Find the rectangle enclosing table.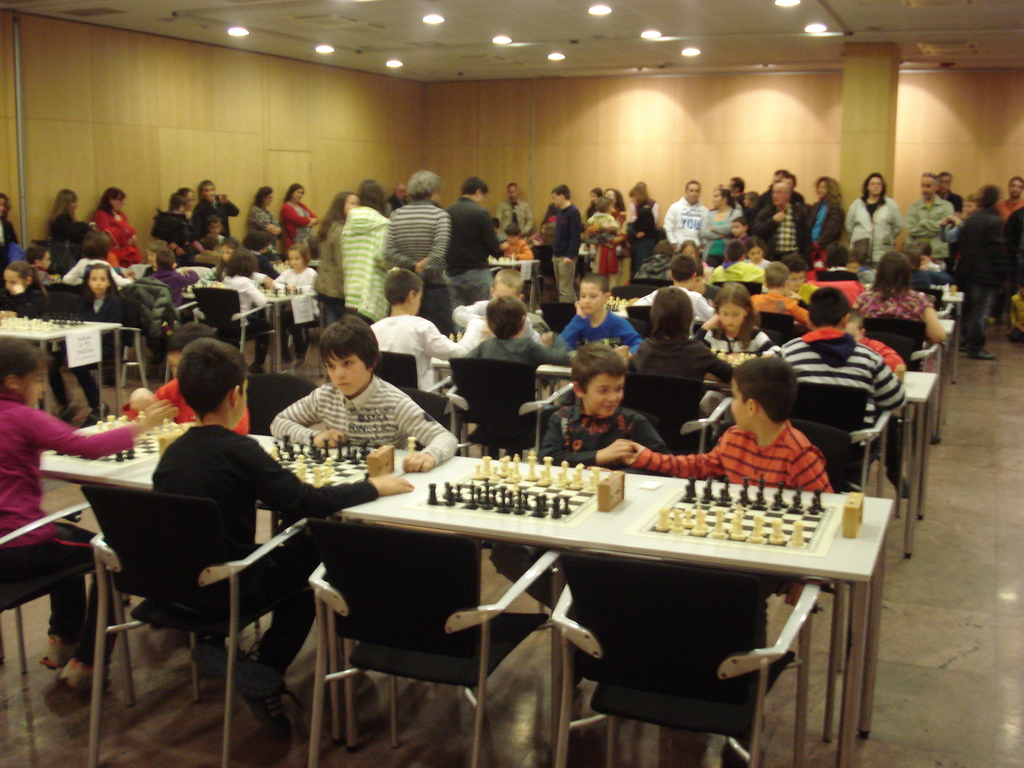
bbox(712, 254, 953, 274).
